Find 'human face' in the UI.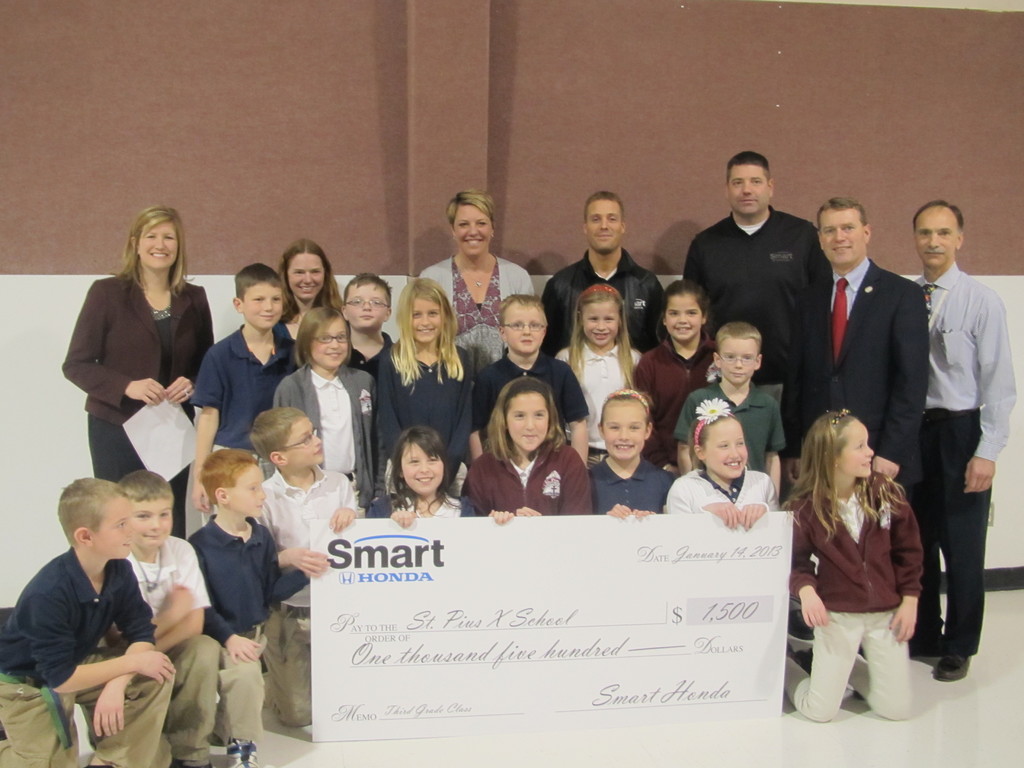
UI element at pyautogui.locateOnScreen(289, 254, 324, 301).
